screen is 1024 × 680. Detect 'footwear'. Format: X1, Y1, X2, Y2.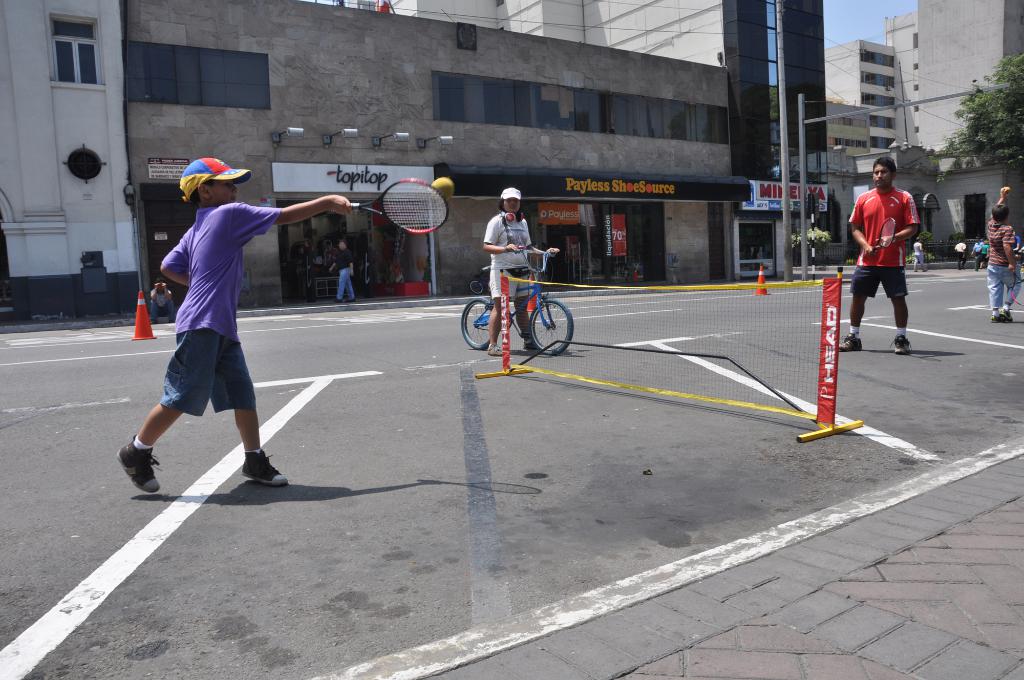
524, 339, 536, 352.
